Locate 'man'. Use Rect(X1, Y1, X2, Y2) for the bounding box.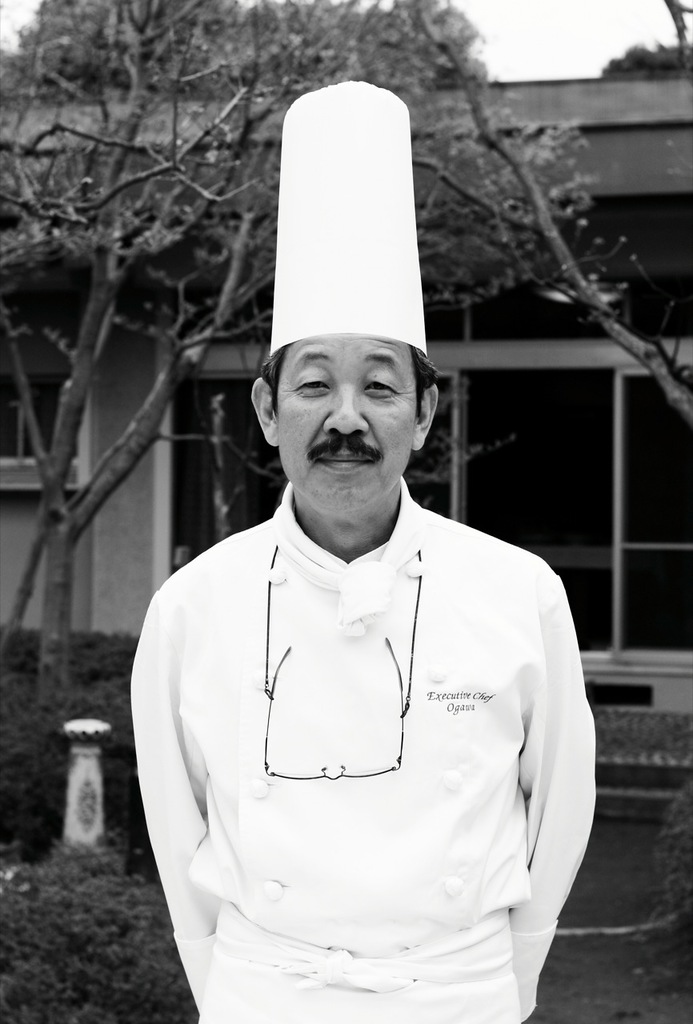
Rect(125, 186, 605, 1023).
